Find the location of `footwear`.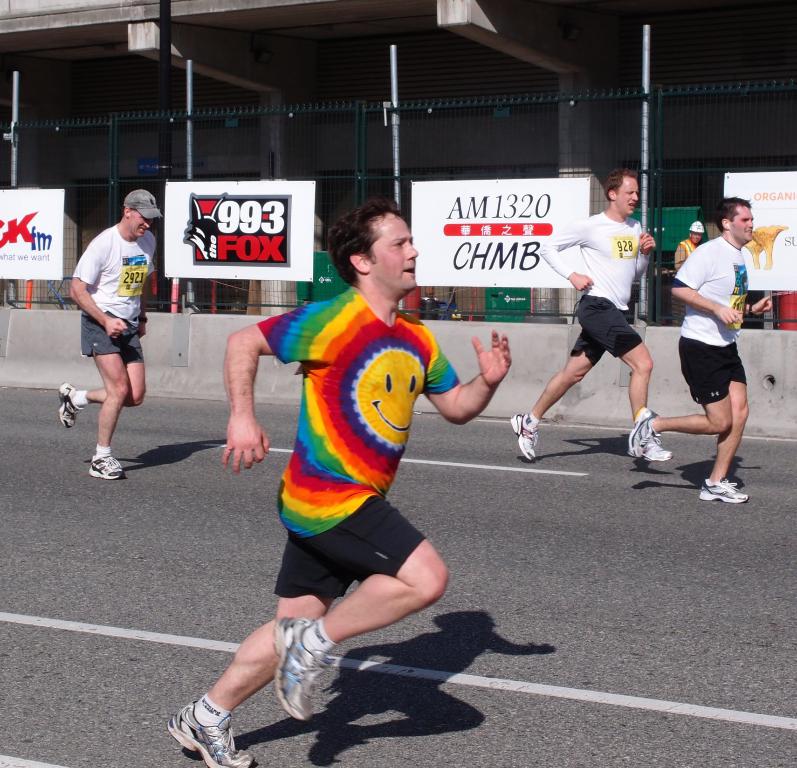
Location: detection(628, 407, 658, 459).
